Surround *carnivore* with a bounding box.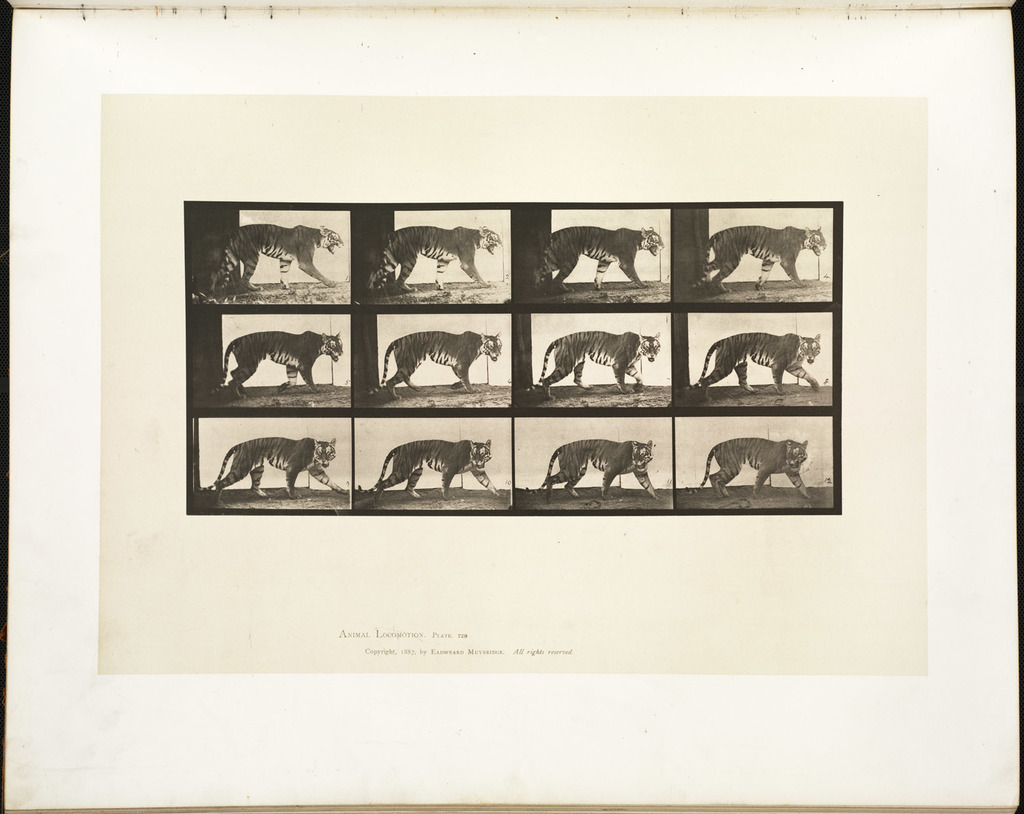
{"x1": 373, "y1": 220, "x2": 513, "y2": 289}.
